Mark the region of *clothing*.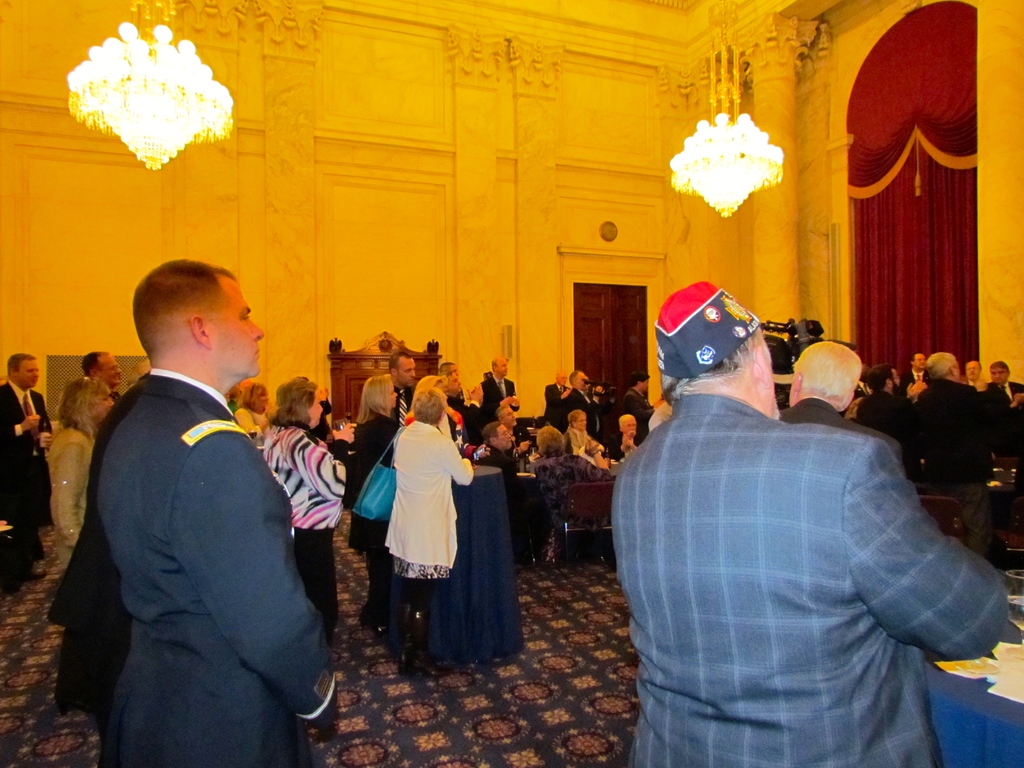
Region: l=615, t=388, r=652, b=439.
